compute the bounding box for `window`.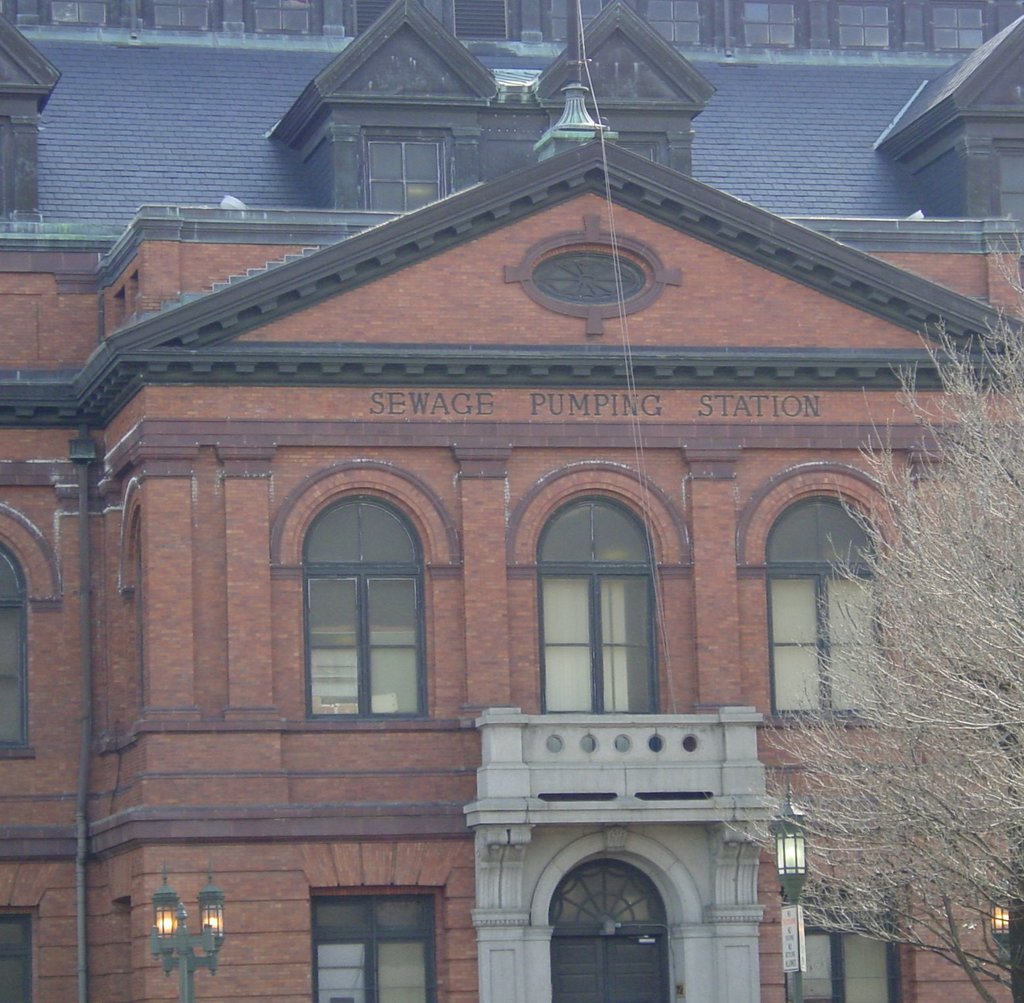
select_region(538, 484, 656, 714).
